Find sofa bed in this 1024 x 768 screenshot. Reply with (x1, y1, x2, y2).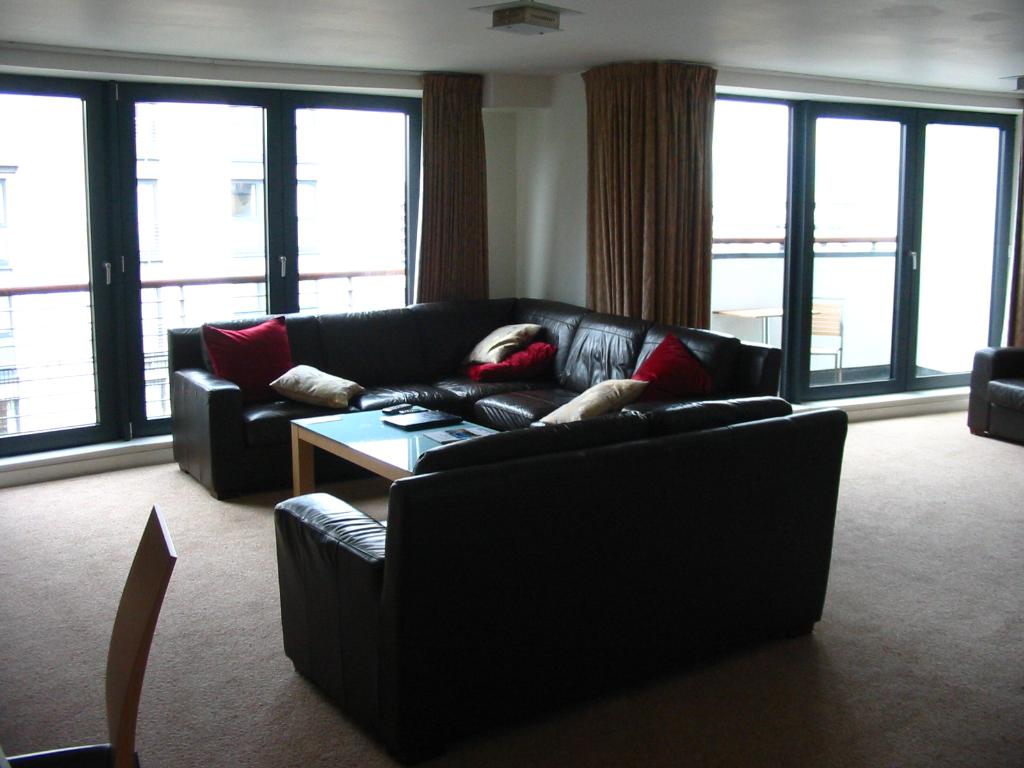
(275, 392, 850, 767).
